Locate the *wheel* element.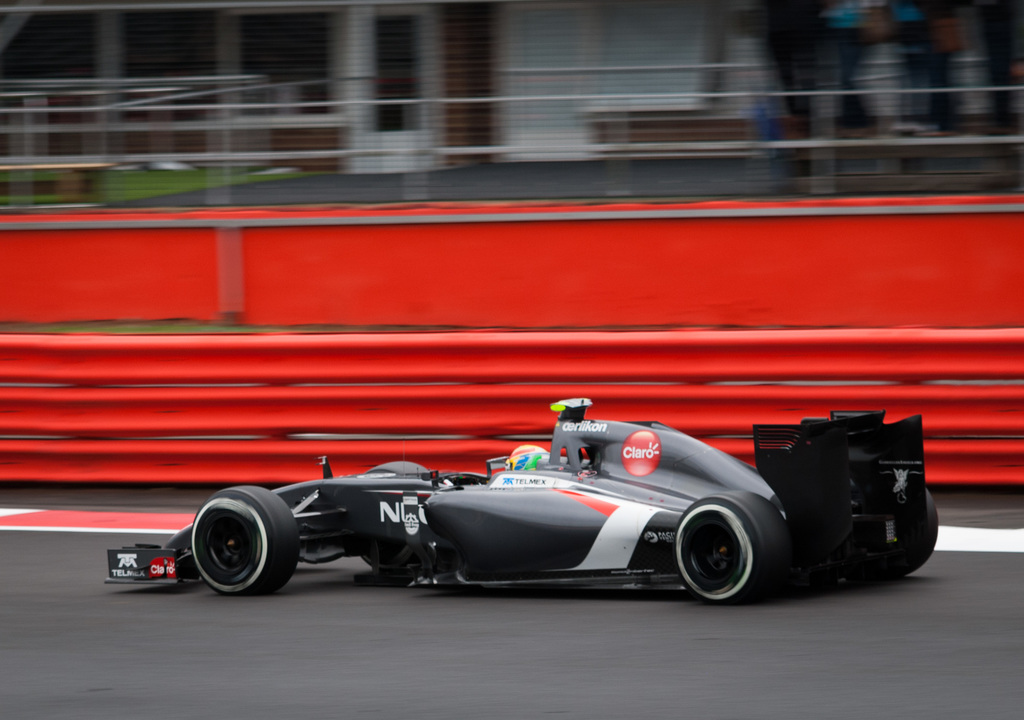
Element bbox: x1=360 y1=460 x2=437 y2=572.
